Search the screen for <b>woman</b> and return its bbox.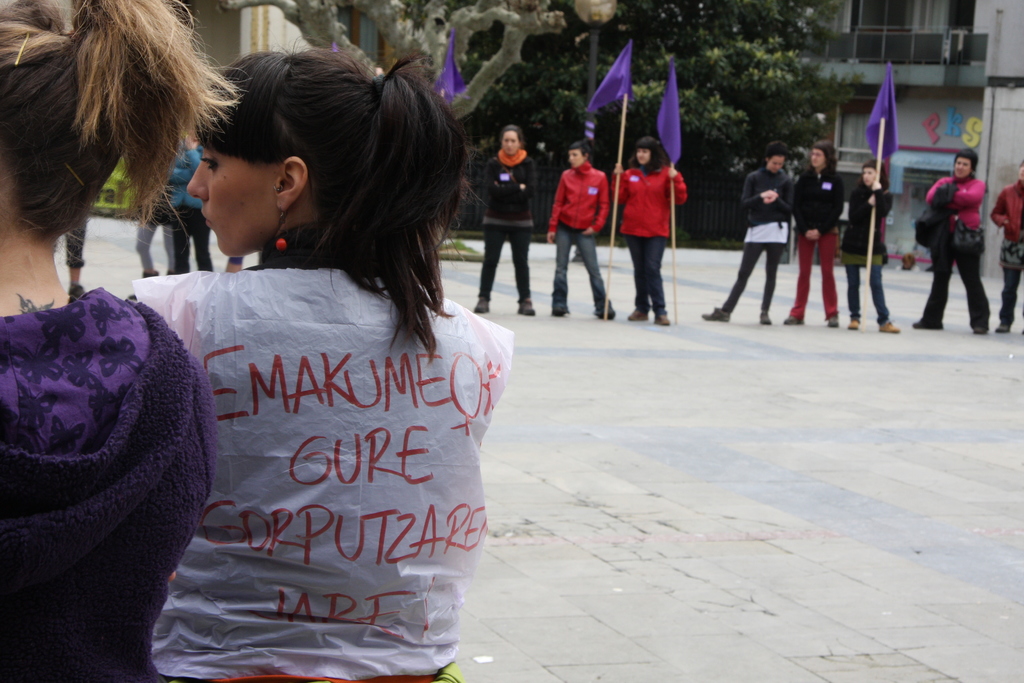
Found: [83,42,518,650].
